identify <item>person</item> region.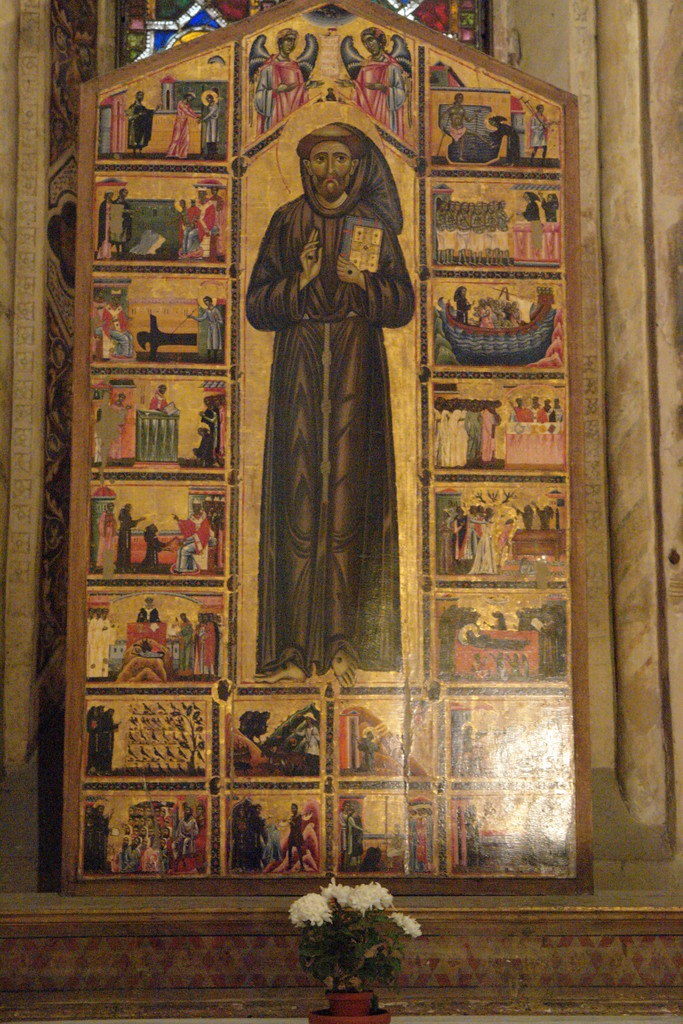
Region: {"x1": 242, "y1": 122, "x2": 418, "y2": 685}.
